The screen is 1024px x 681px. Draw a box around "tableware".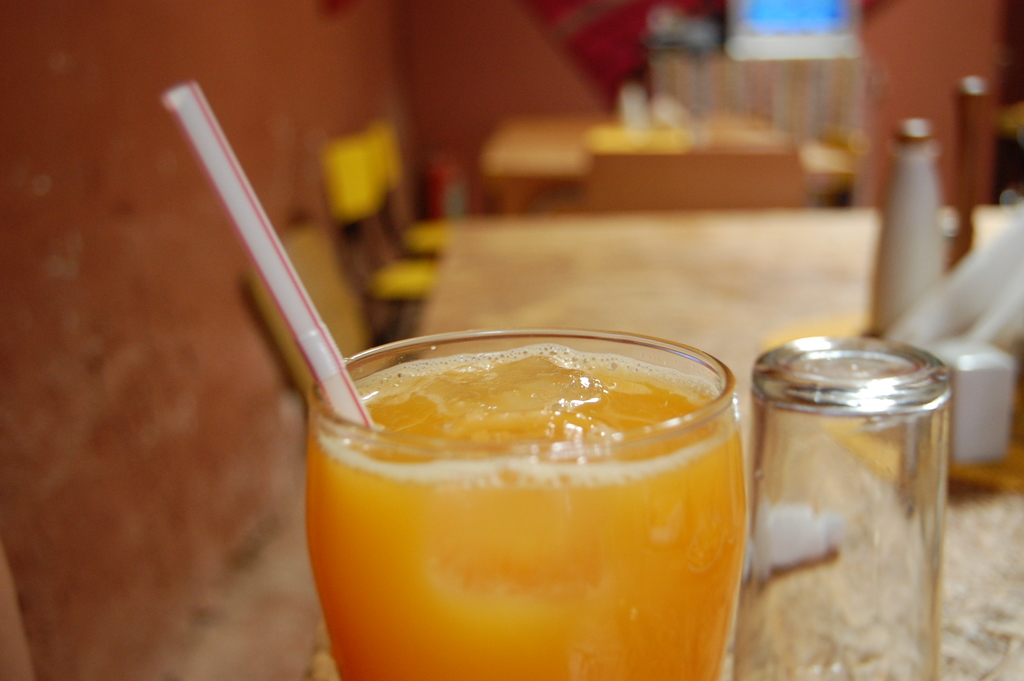
<region>304, 319, 741, 680</region>.
